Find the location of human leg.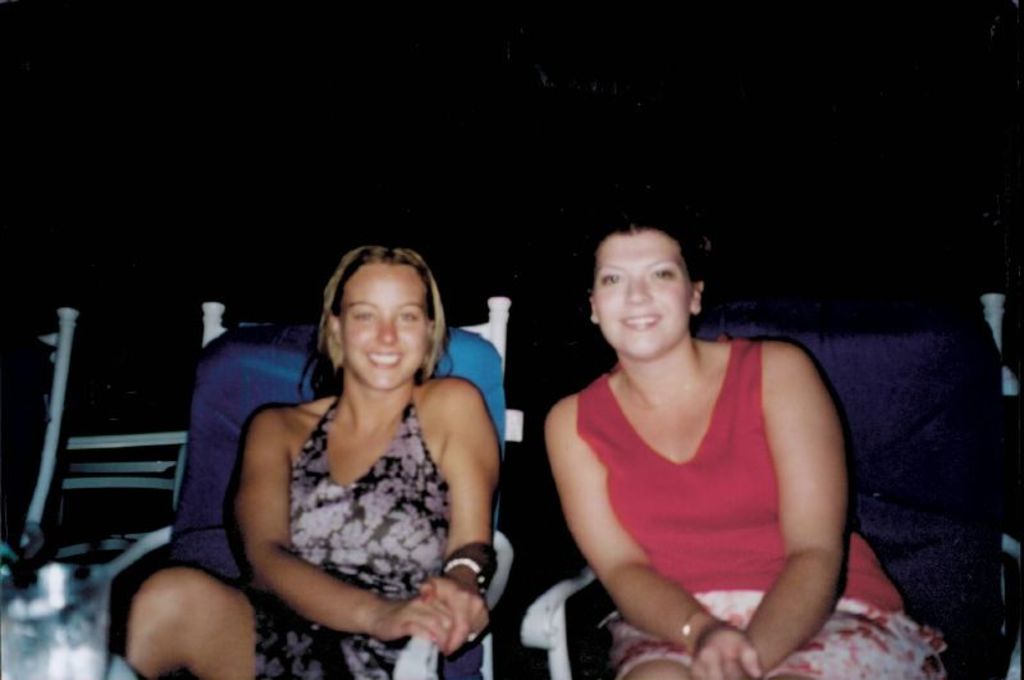
Location: 115,571,300,679.
